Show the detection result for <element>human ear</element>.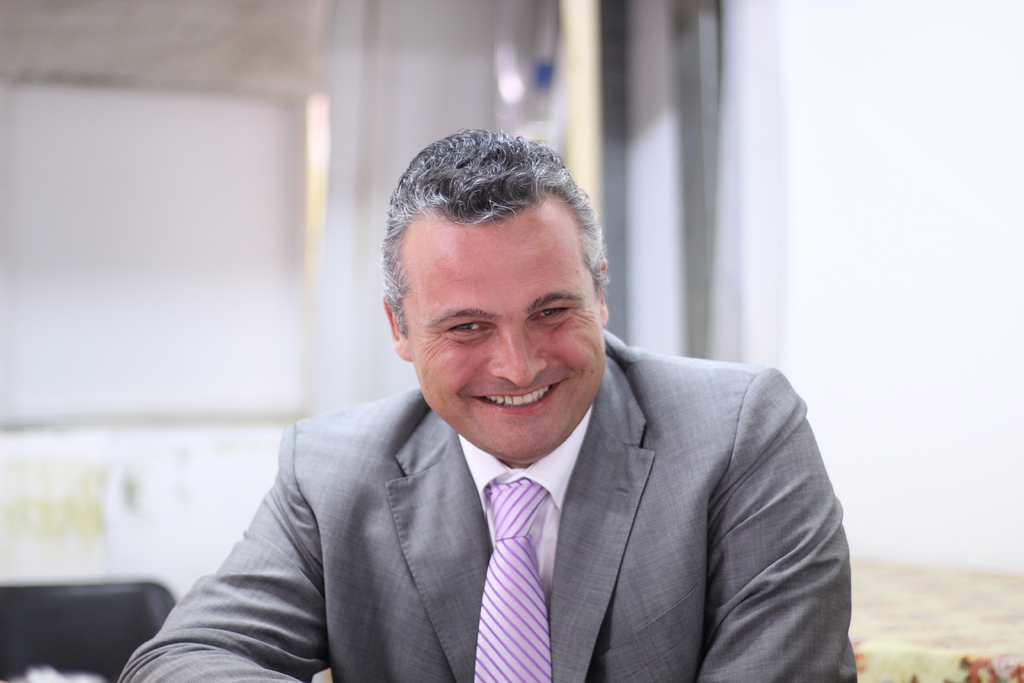
(x1=598, y1=258, x2=612, y2=324).
